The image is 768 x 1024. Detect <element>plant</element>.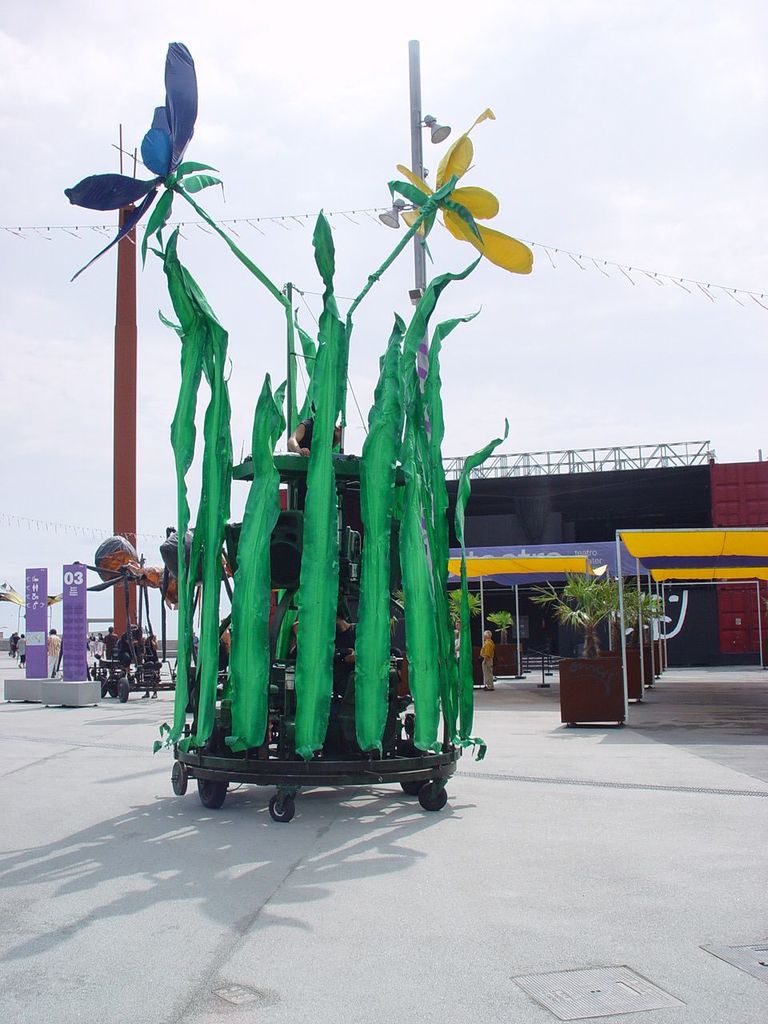
Detection: {"x1": 625, "y1": 586, "x2": 639, "y2": 647}.
